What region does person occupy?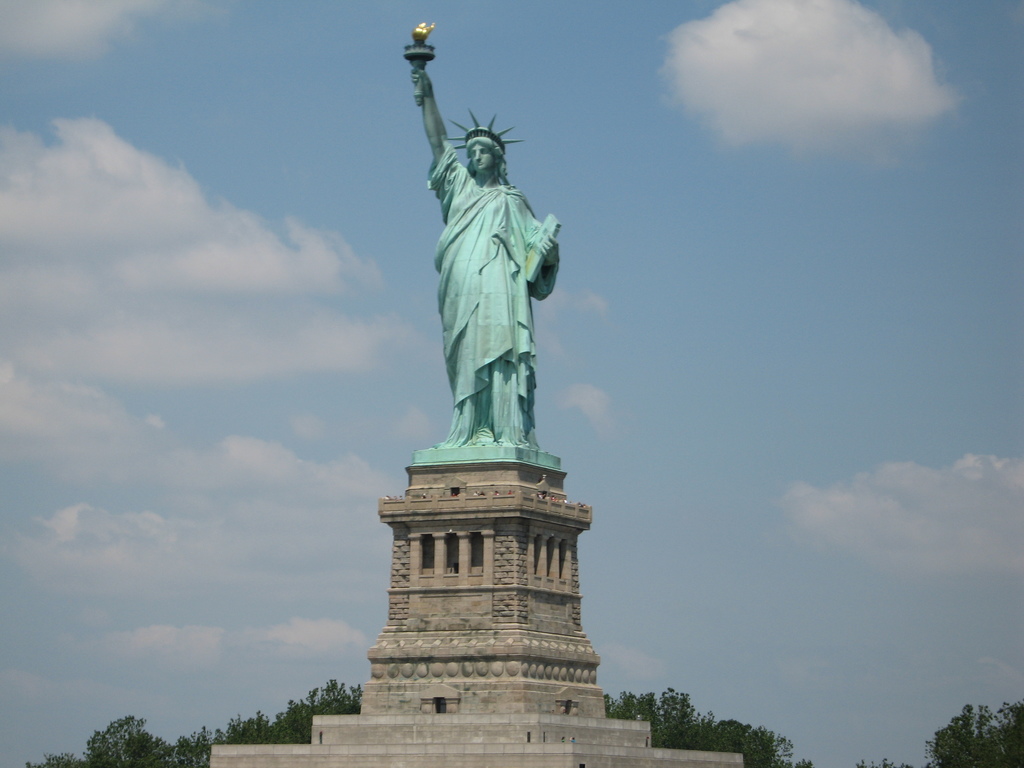
region(407, 18, 566, 470).
